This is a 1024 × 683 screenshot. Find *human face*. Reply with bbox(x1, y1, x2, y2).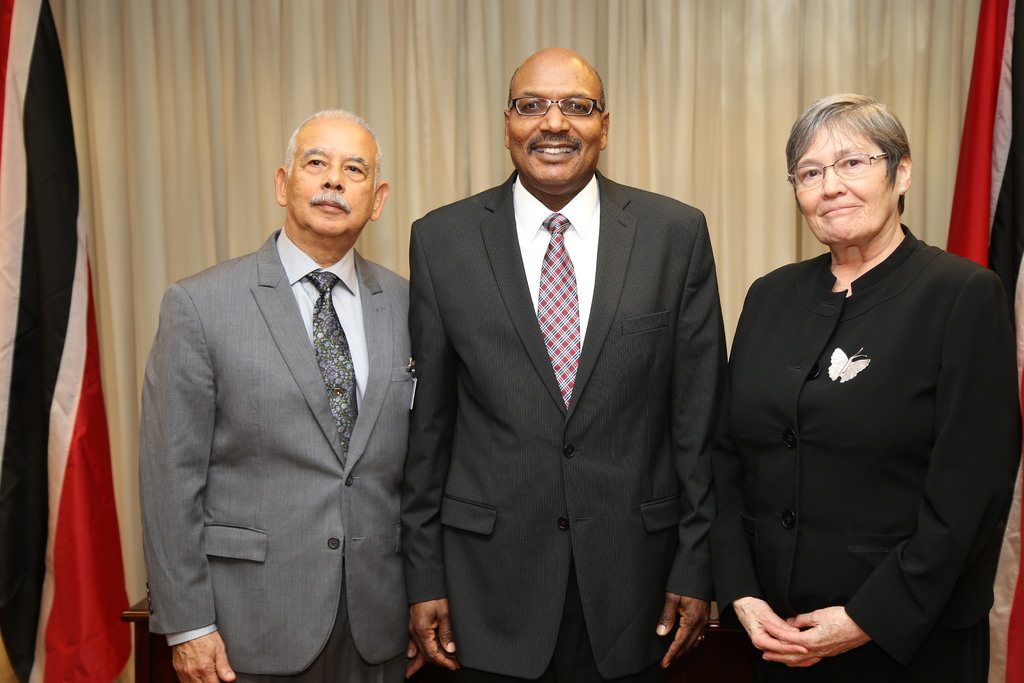
bbox(510, 60, 599, 190).
